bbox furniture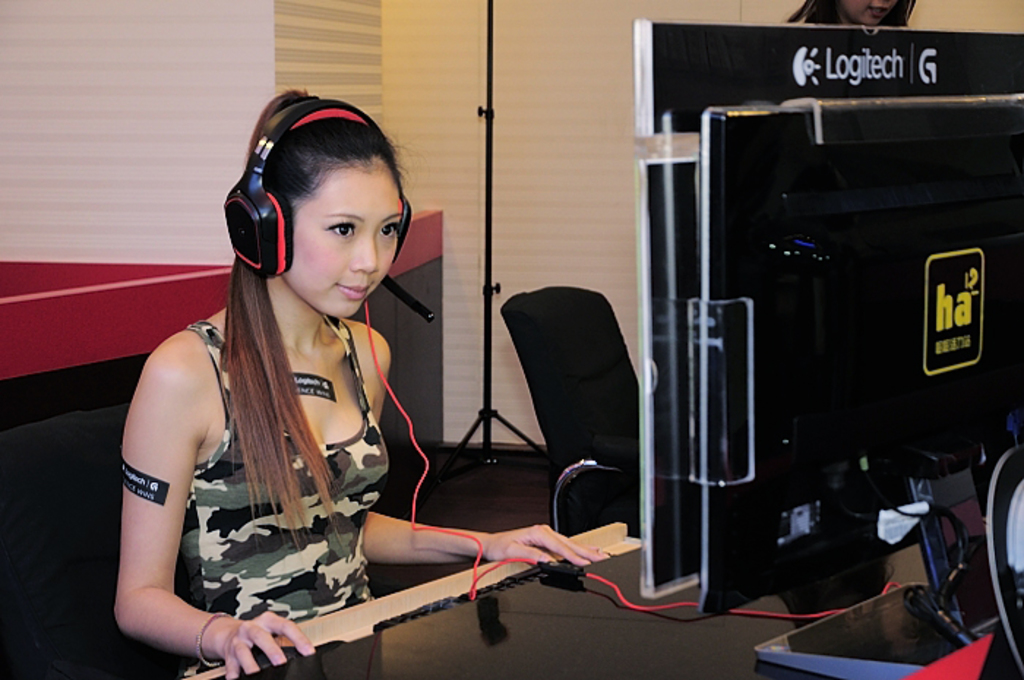
183, 519, 936, 679
